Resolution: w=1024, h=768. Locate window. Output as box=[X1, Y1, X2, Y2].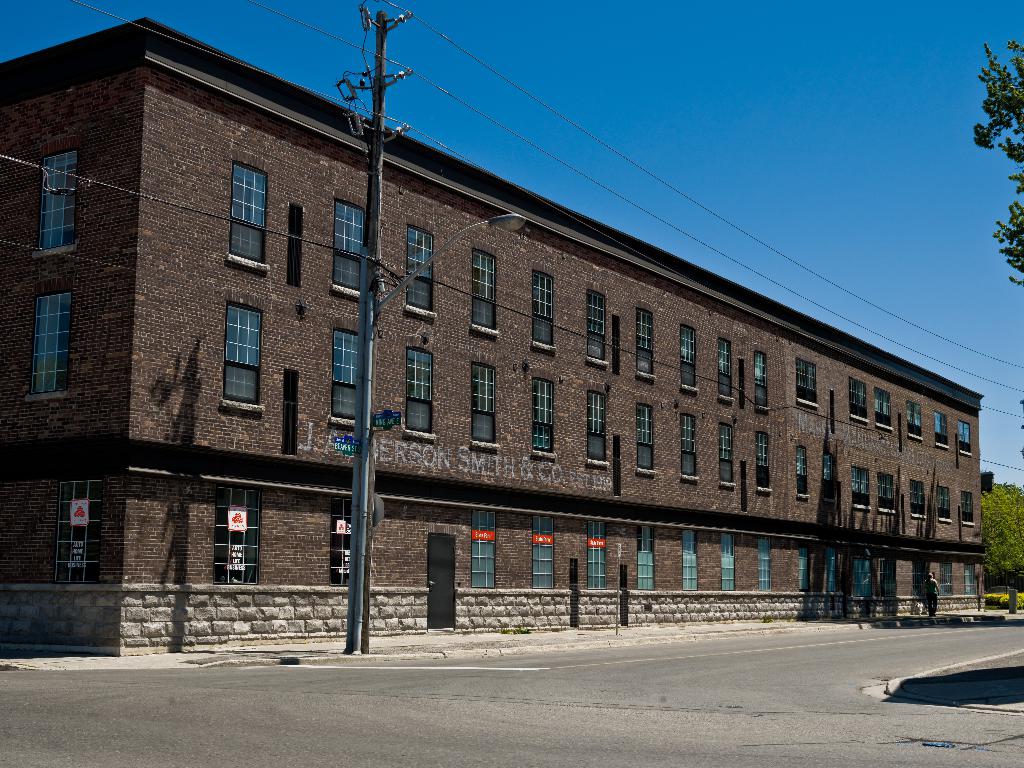
box=[634, 525, 653, 591].
